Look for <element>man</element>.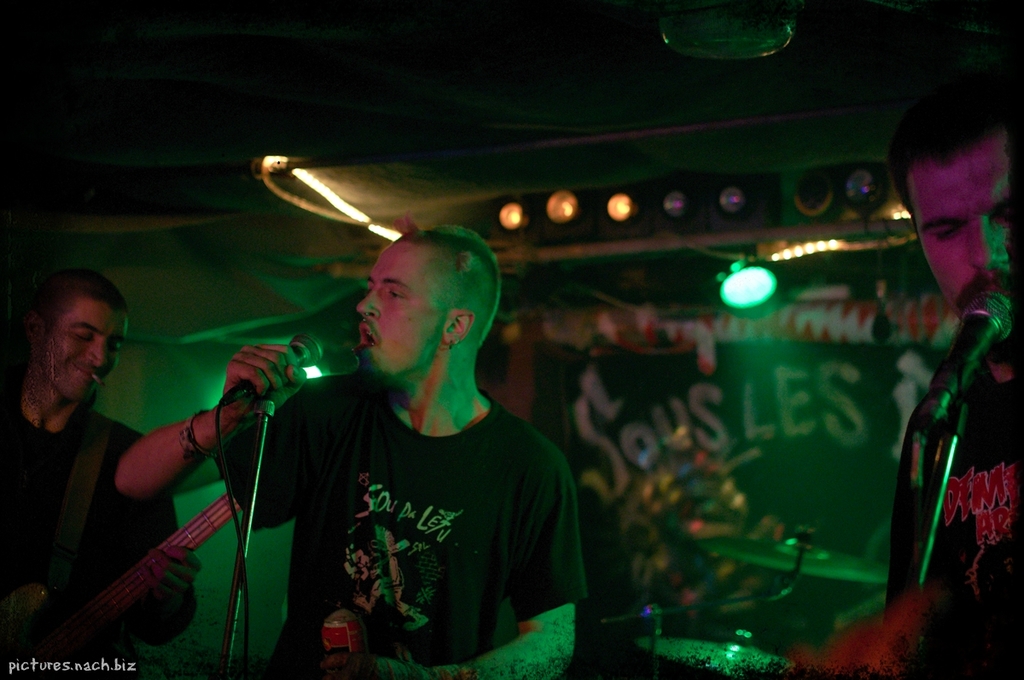
Found: BBox(777, 80, 1023, 679).
